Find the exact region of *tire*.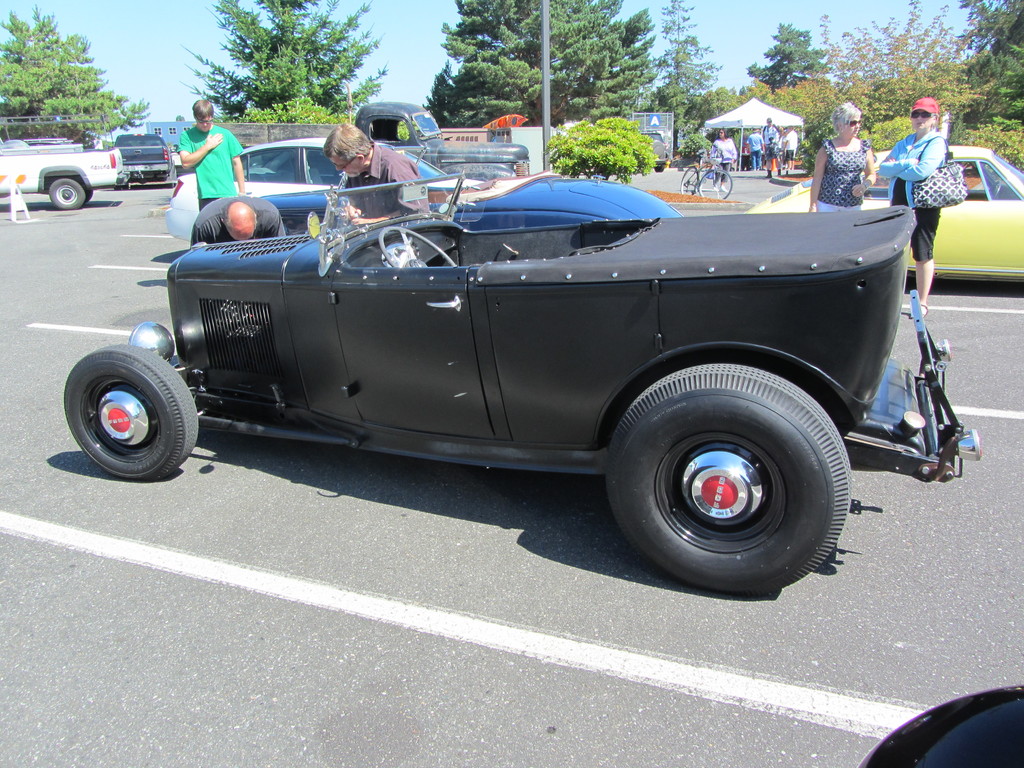
Exact region: box=[705, 167, 736, 200].
